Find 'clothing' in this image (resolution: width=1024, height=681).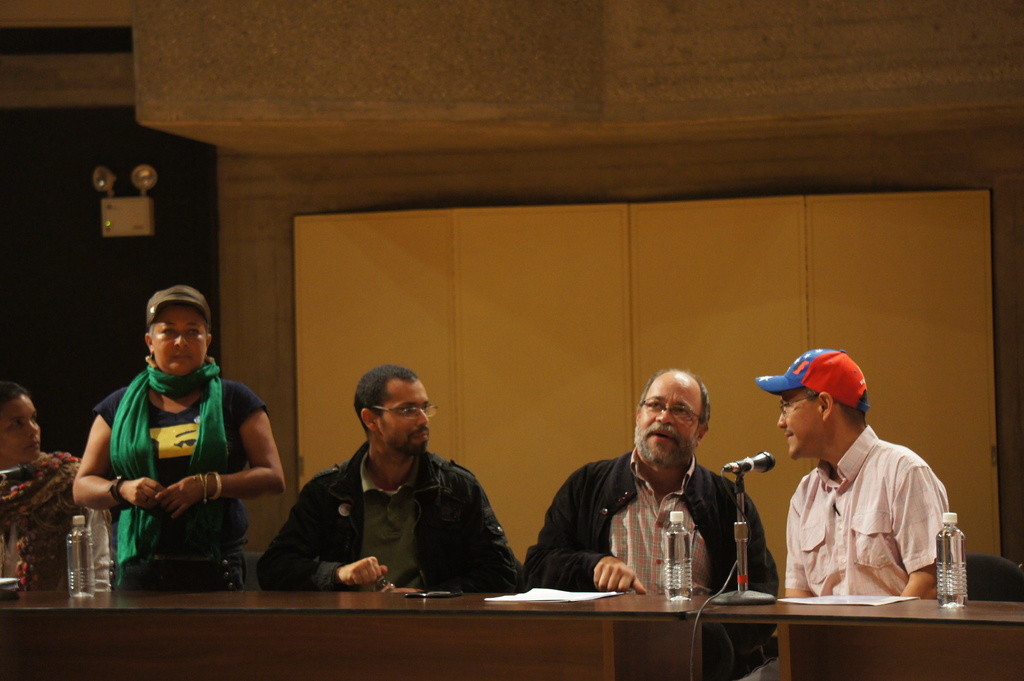
<box>525,451,779,680</box>.
